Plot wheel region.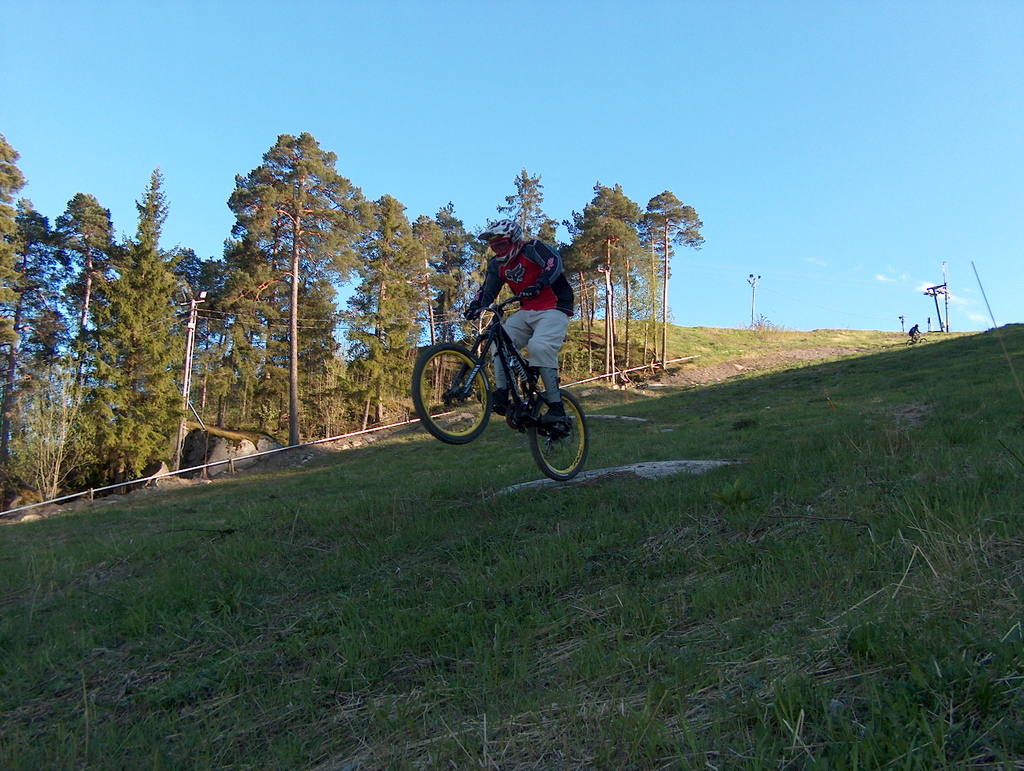
Plotted at BBox(414, 344, 488, 439).
